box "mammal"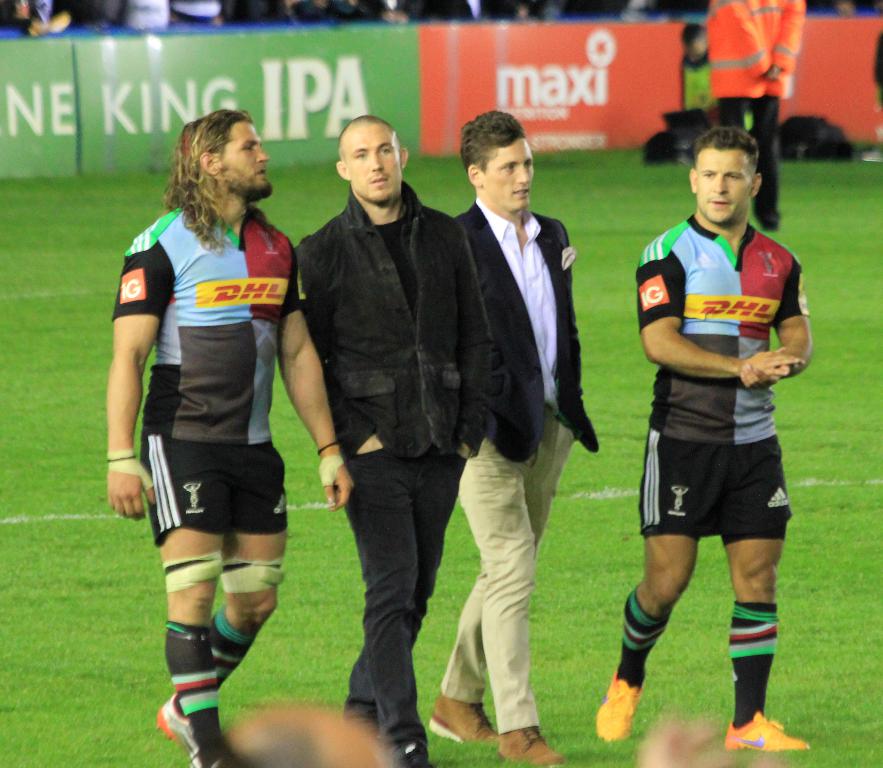
bbox=(297, 111, 491, 767)
